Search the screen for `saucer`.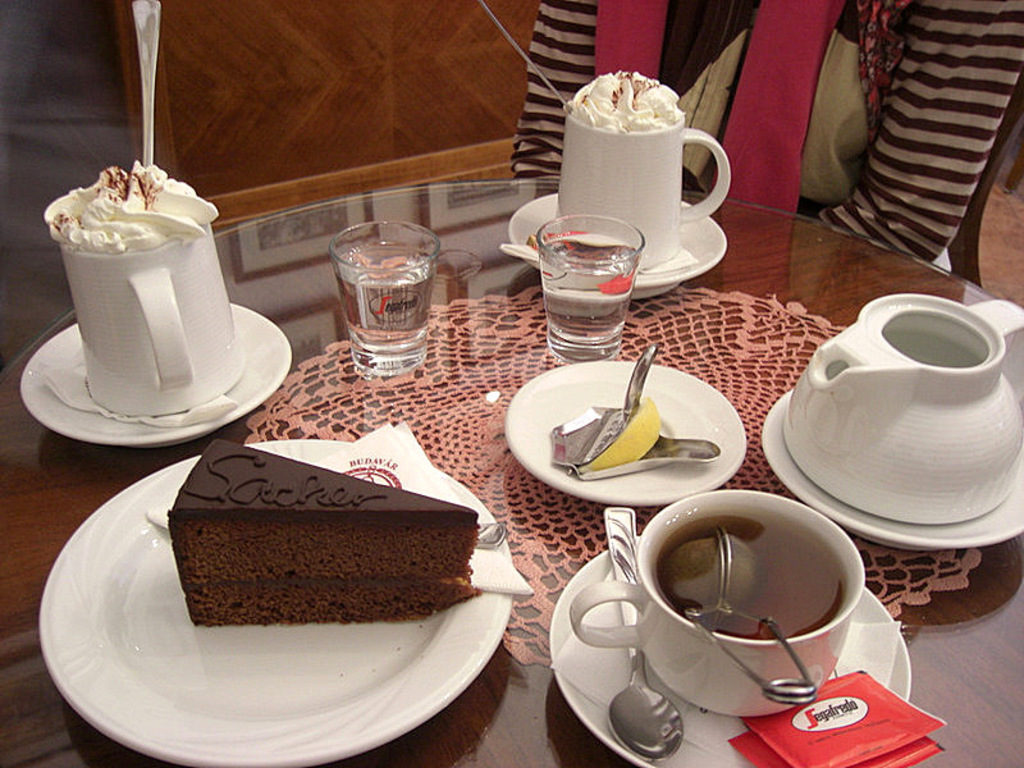
Found at (left=17, top=302, right=294, bottom=448).
